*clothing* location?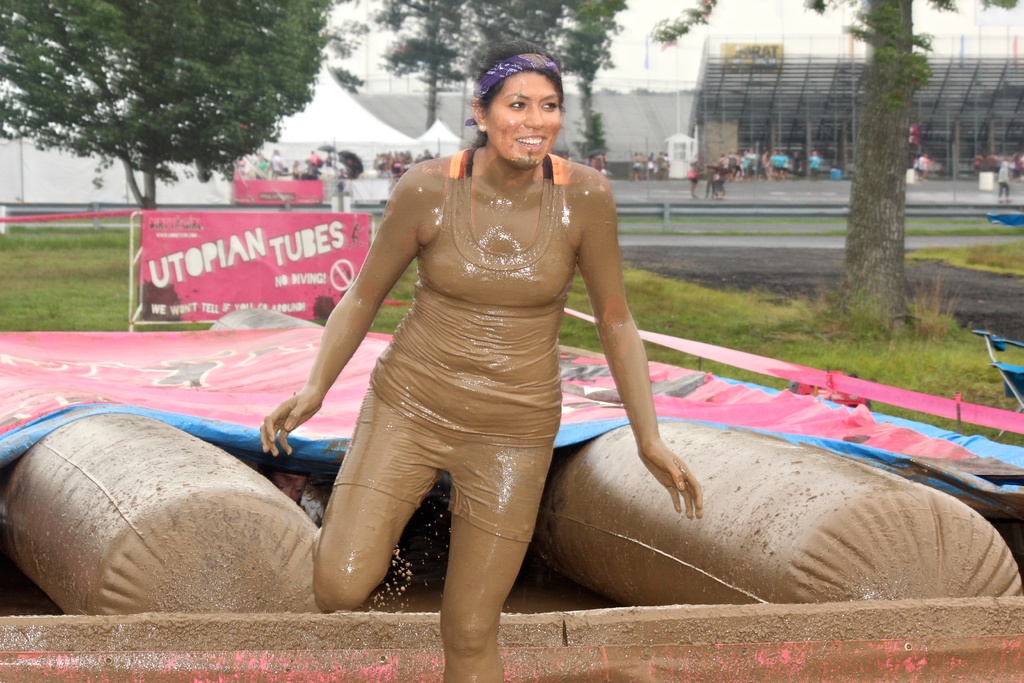
bbox=[595, 155, 602, 171]
